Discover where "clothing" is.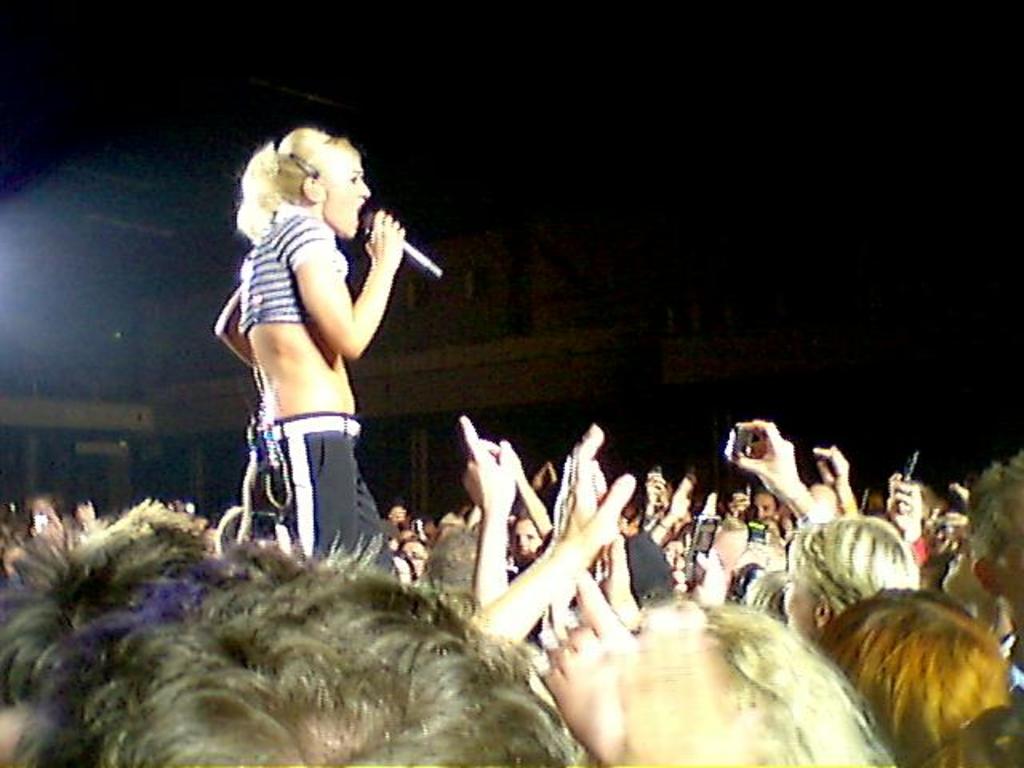
Discovered at l=222, t=186, r=405, b=539.
